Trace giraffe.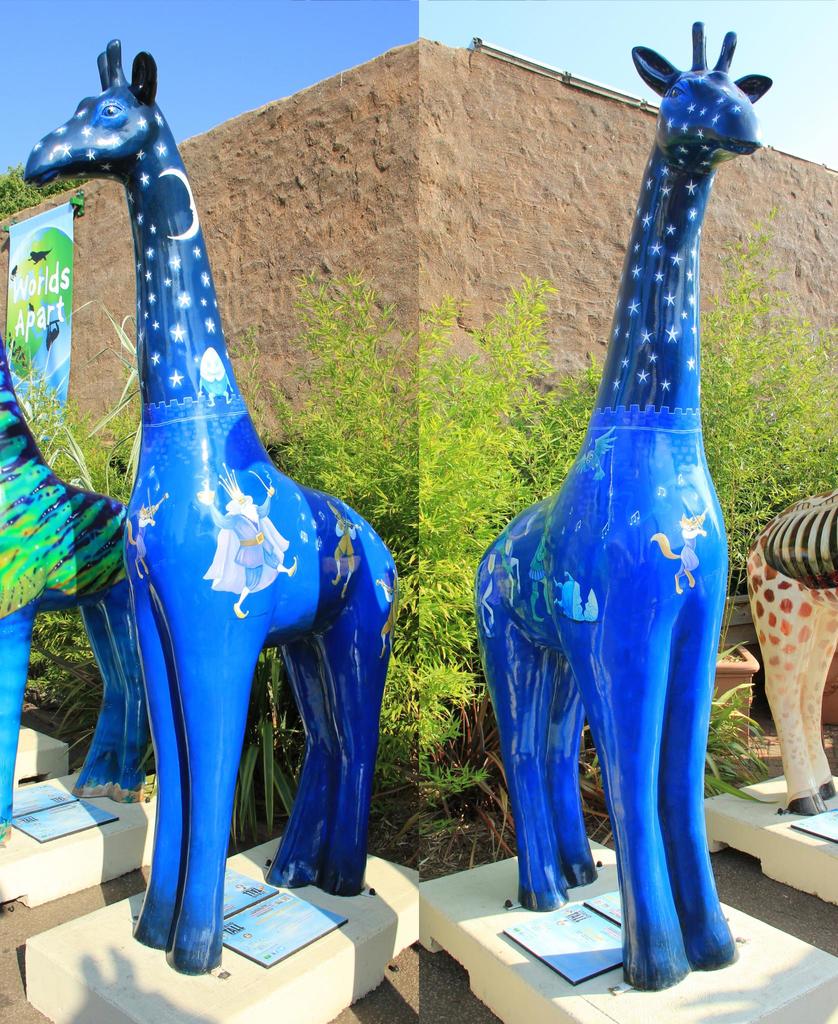
Traced to <box>473,22,776,989</box>.
